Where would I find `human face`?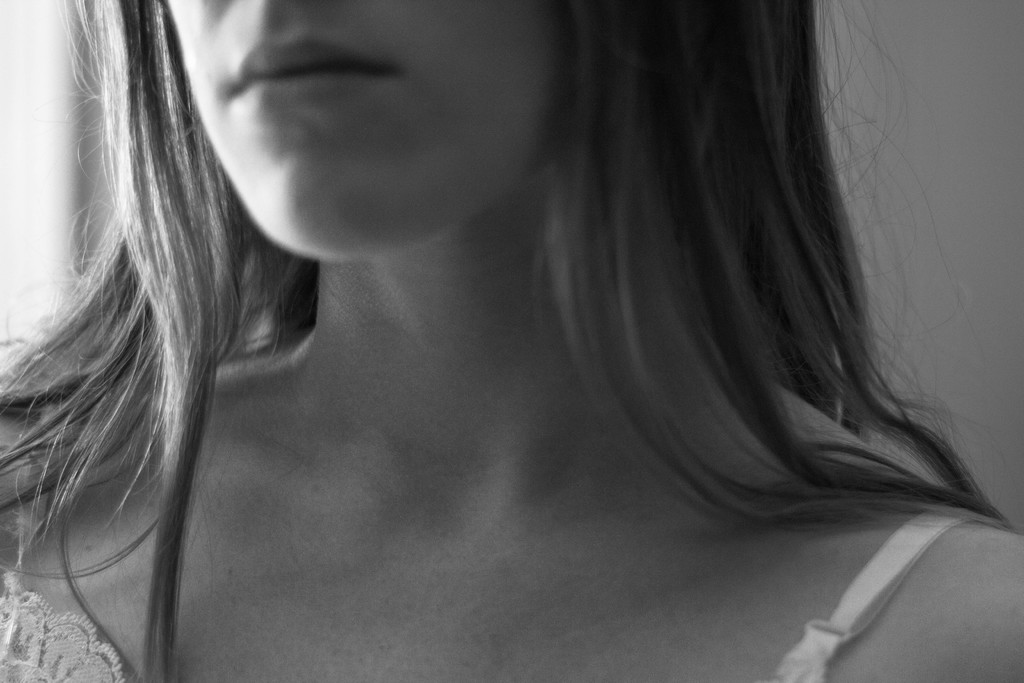
At left=163, top=0, right=553, bottom=264.
